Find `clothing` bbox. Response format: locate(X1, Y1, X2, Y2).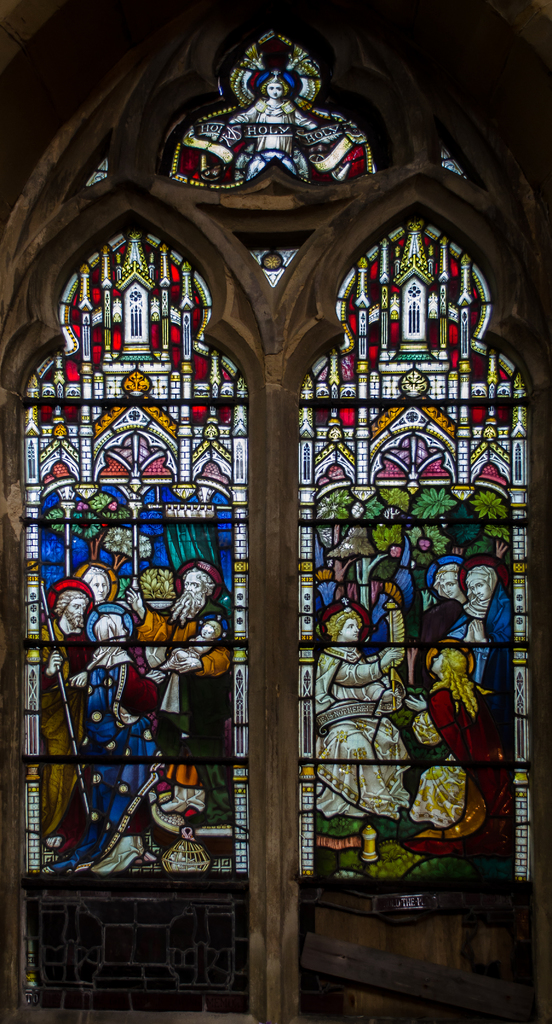
locate(48, 647, 177, 873).
